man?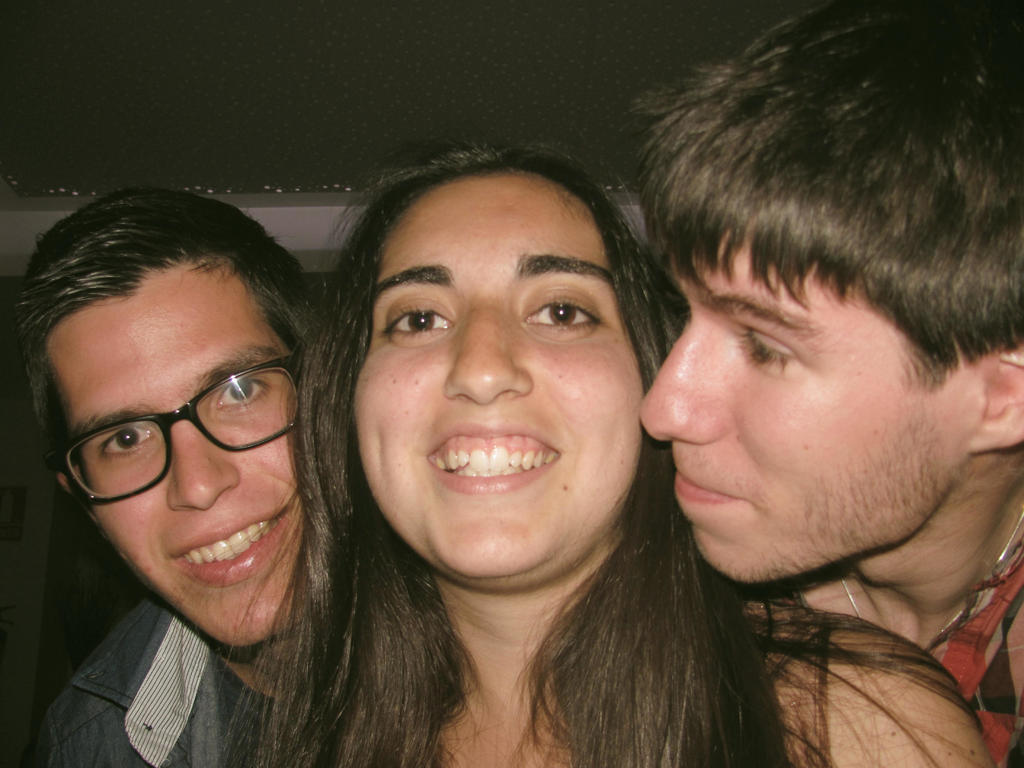
<bbox>637, 0, 1023, 767</bbox>
